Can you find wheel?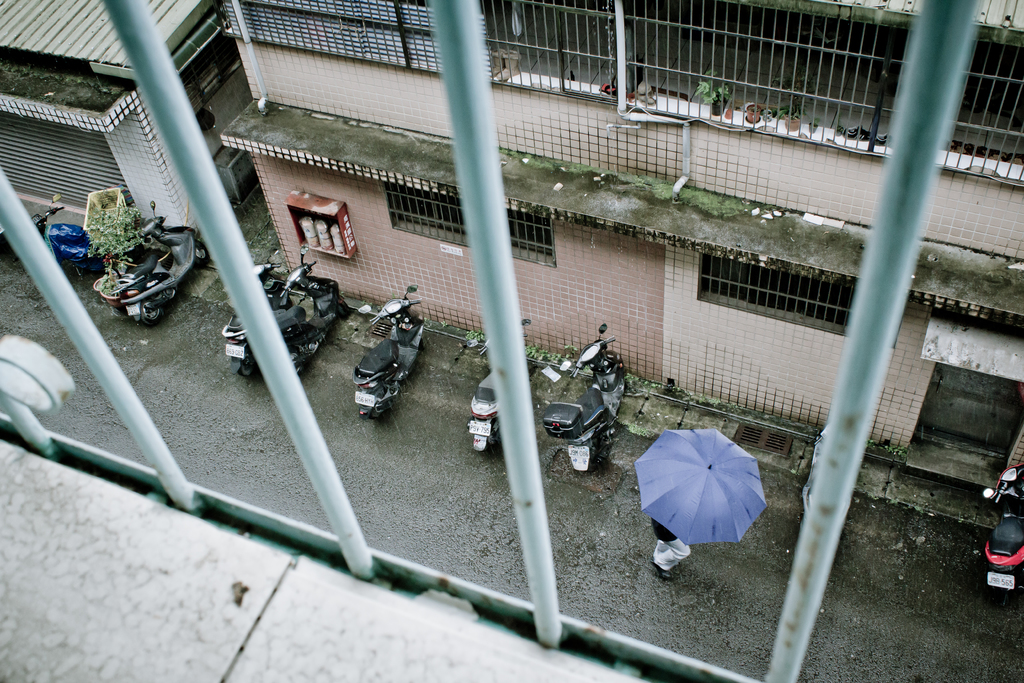
Yes, bounding box: crop(232, 352, 269, 383).
